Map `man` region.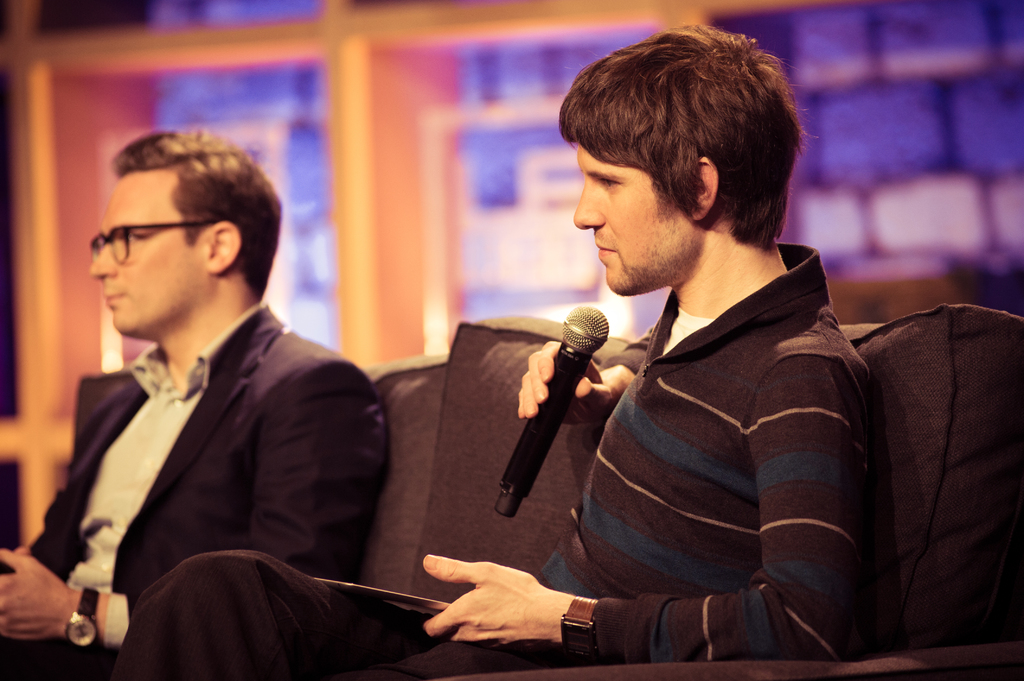
Mapped to (x1=0, y1=132, x2=374, y2=677).
